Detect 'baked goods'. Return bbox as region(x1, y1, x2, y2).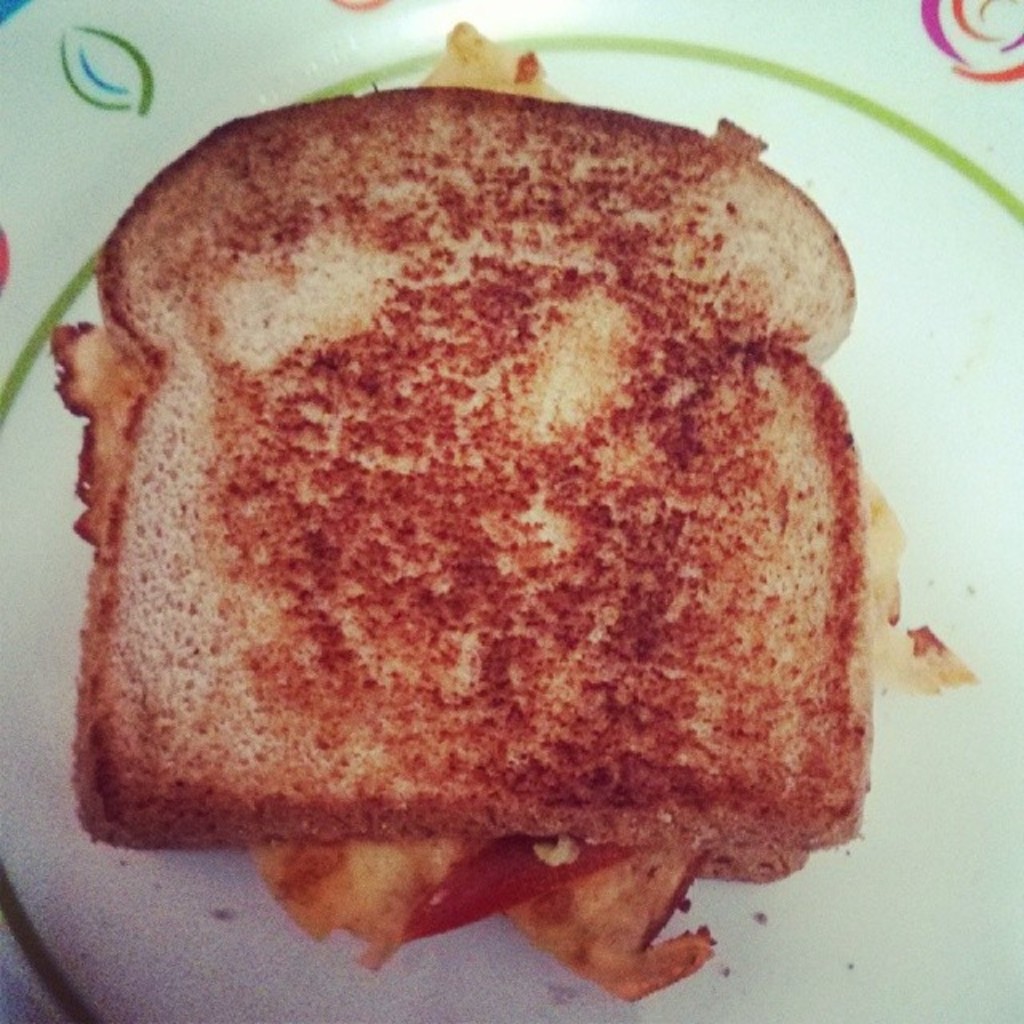
region(34, 98, 890, 907).
